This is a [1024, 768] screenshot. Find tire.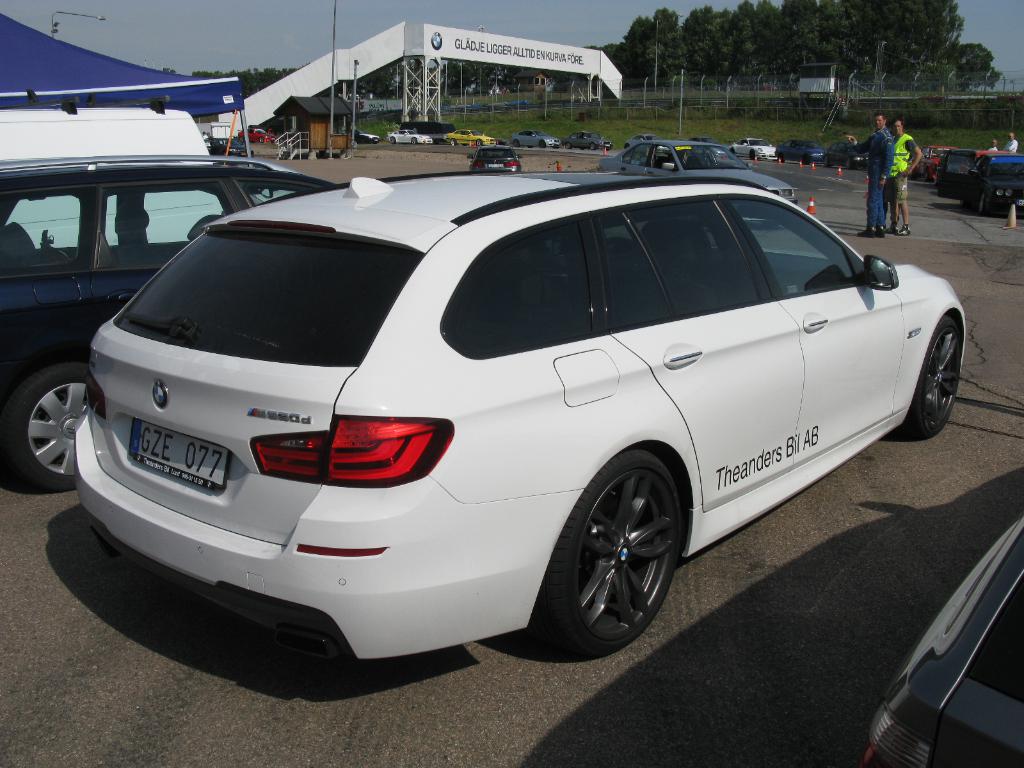
Bounding box: pyautogui.locateOnScreen(729, 147, 735, 161).
